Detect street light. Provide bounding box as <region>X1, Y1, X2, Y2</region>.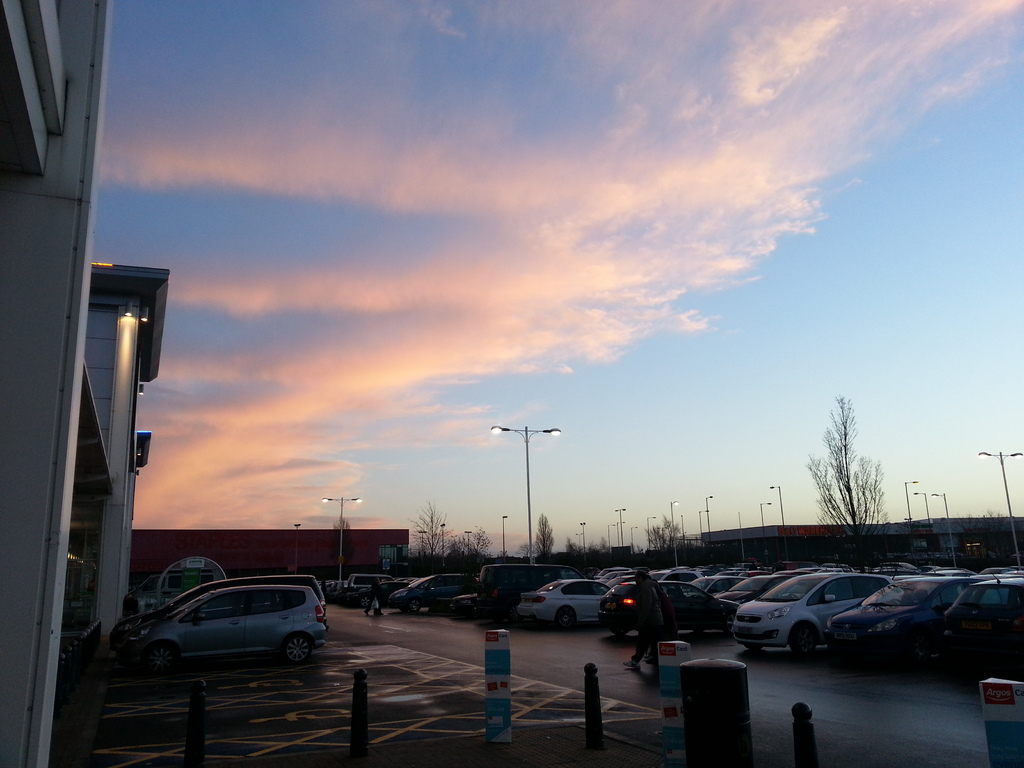
<region>902, 478, 919, 519</region>.
